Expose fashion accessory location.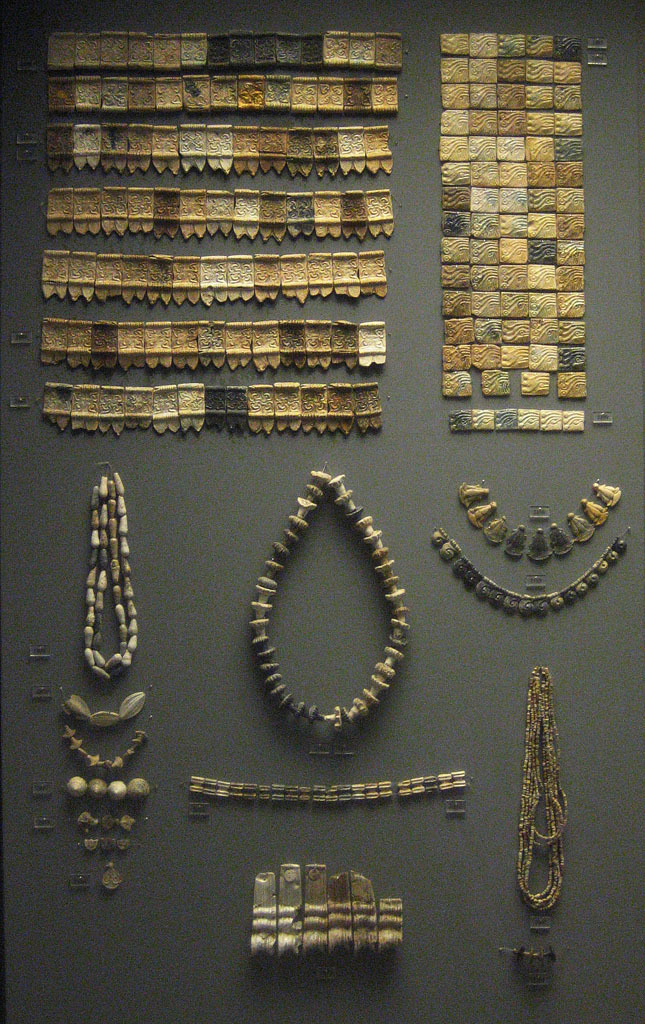
Exposed at x1=98, y1=862, x2=121, y2=897.
